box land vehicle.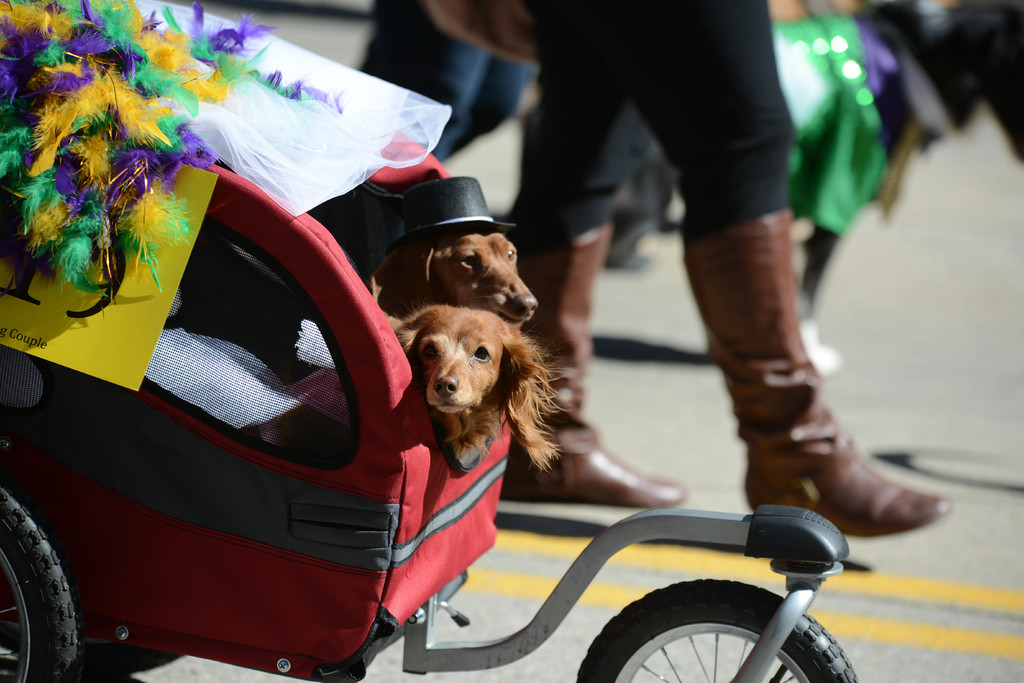
{"left": 0, "top": 0, "right": 858, "bottom": 682}.
